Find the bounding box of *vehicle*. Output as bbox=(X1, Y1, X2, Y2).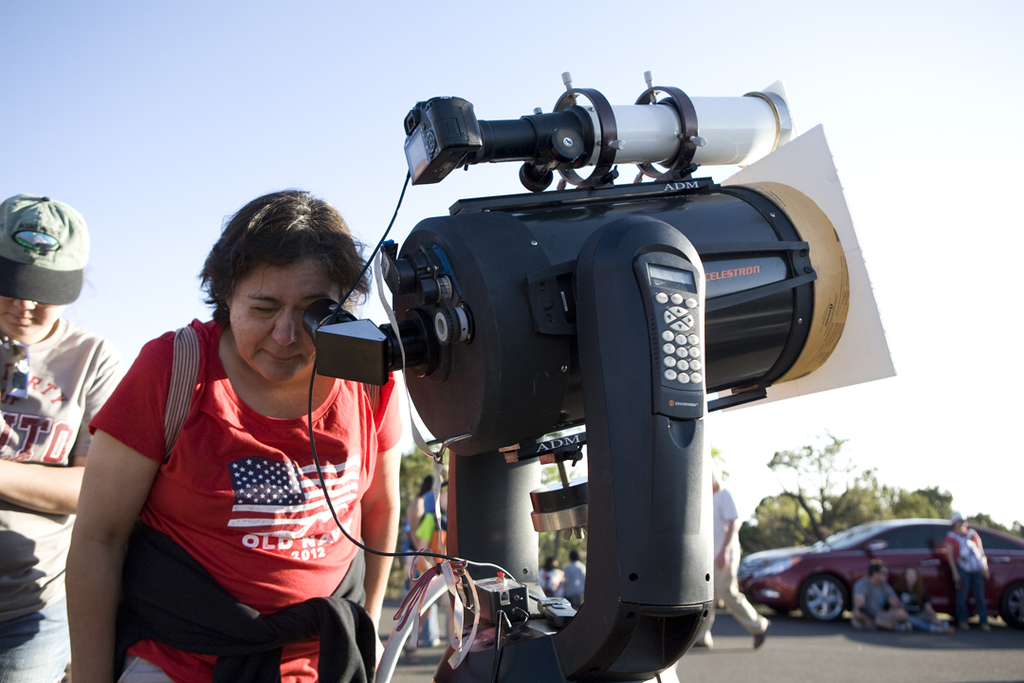
bbox=(724, 524, 1005, 624).
